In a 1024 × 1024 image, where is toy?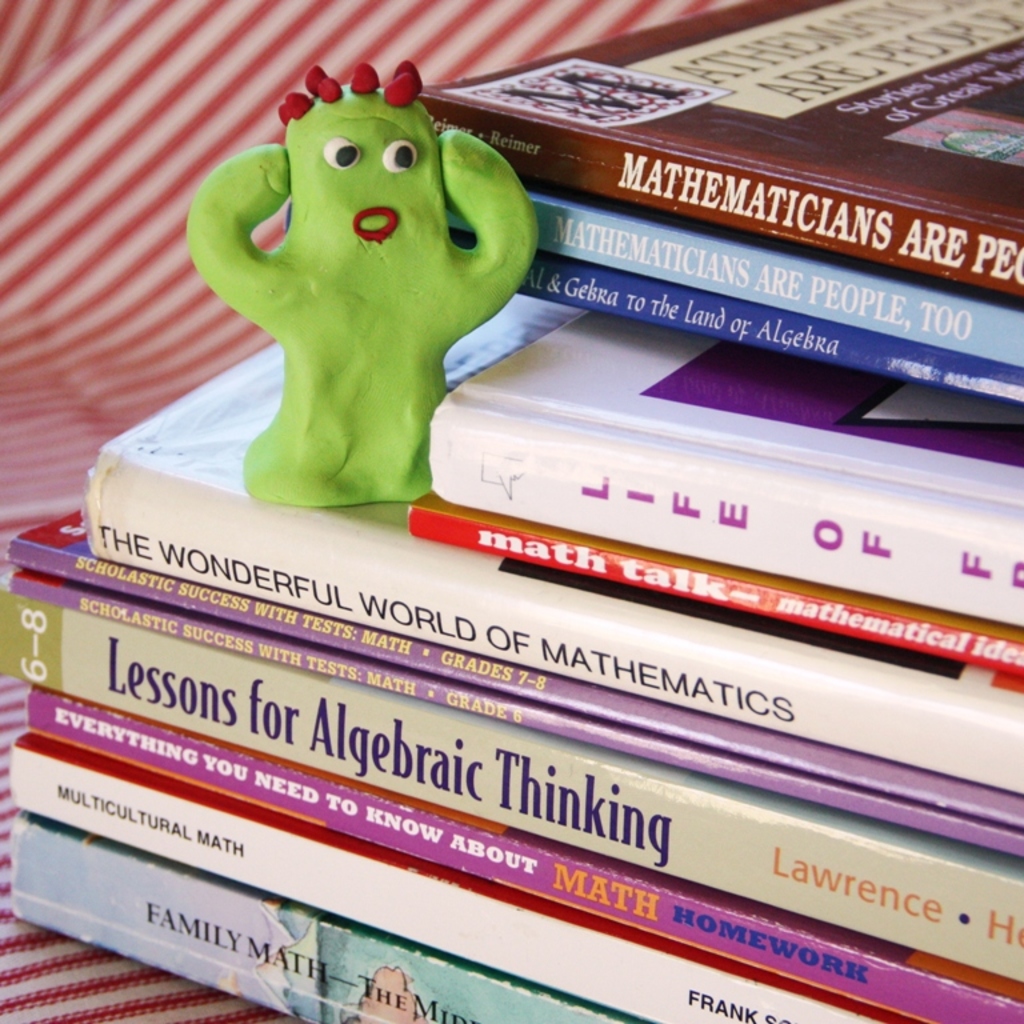
197, 43, 555, 505.
